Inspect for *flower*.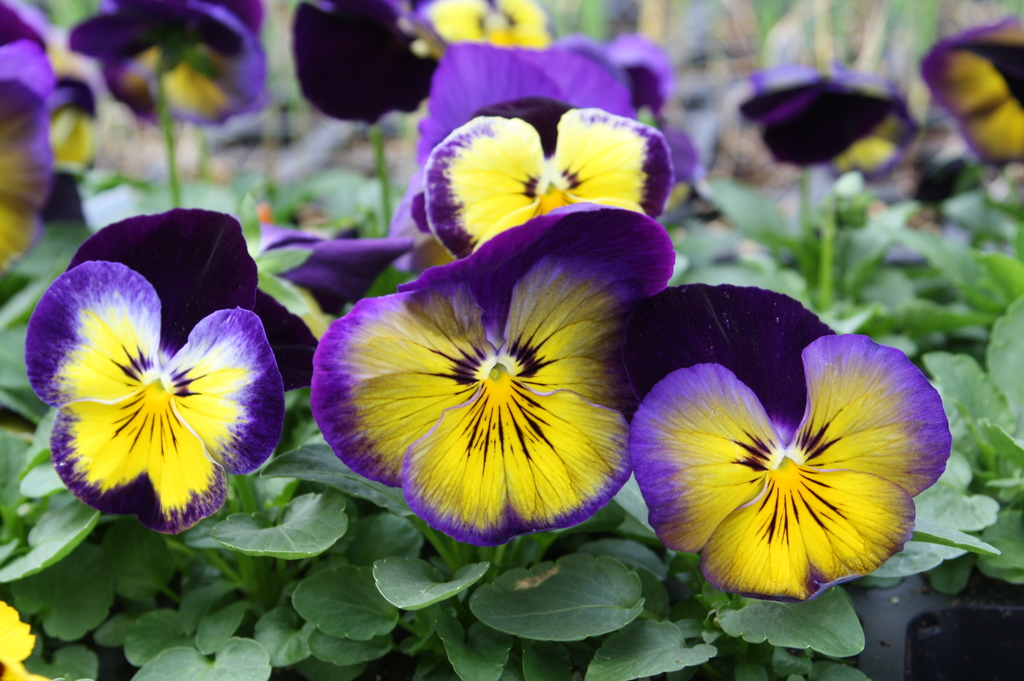
Inspection: left=422, top=0, right=551, bottom=50.
